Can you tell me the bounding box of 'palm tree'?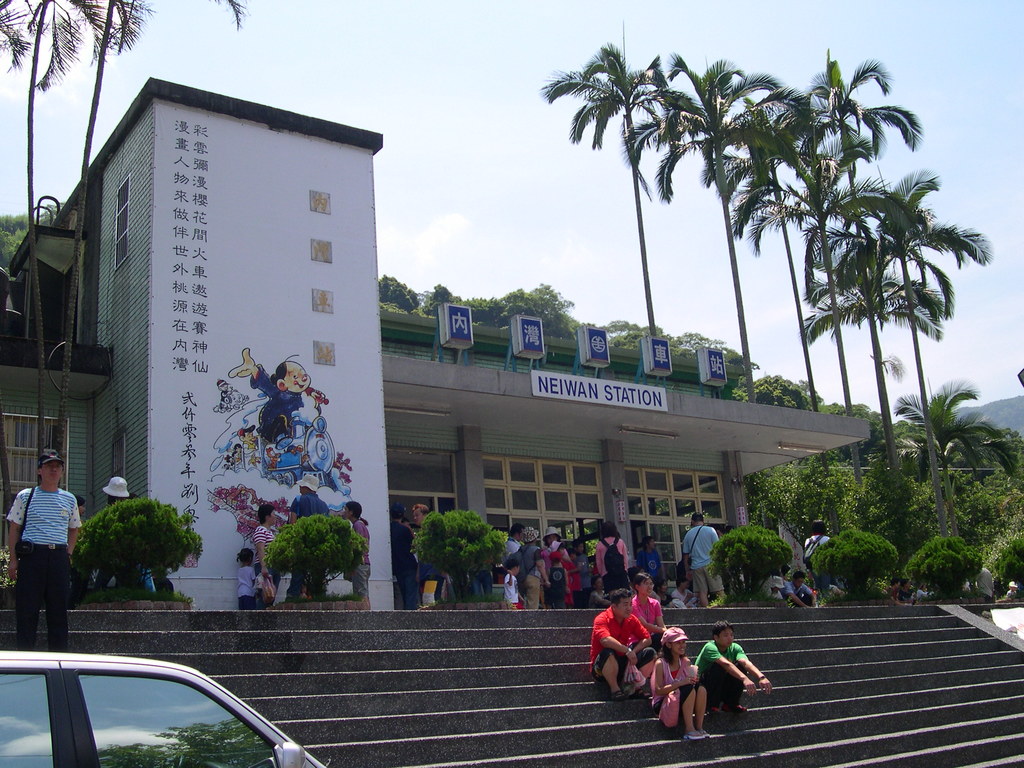
{"left": 723, "top": 132, "right": 828, "bottom": 378}.
